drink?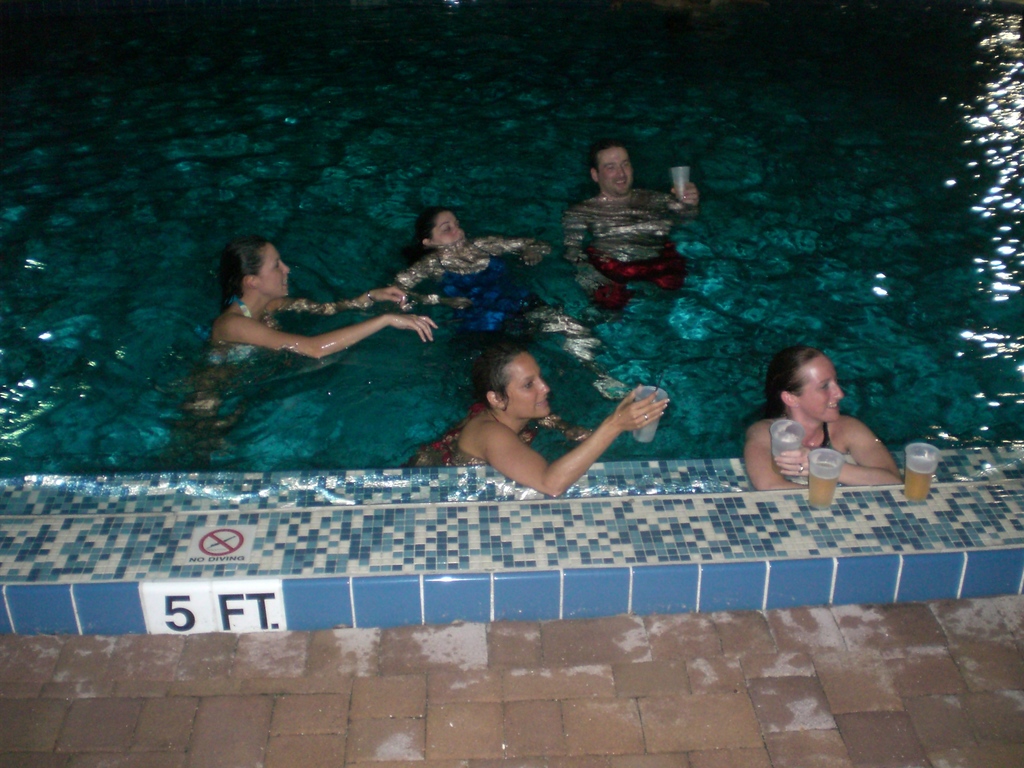
pyautogui.locateOnScreen(804, 460, 840, 509)
